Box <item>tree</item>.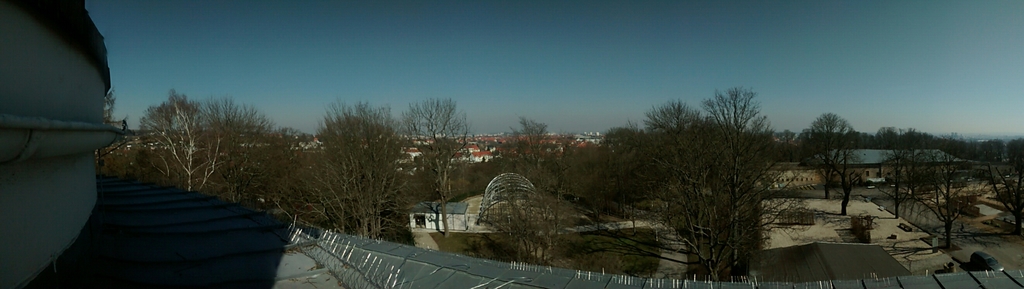
[572,200,653,279].
